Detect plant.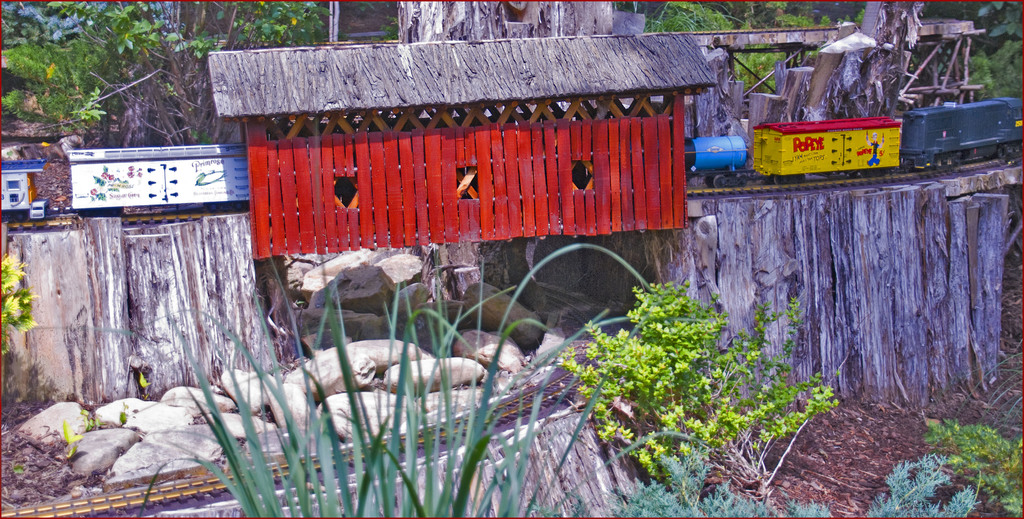
Detected at <bbox>929, 0, 1021, 100</bbox>.
